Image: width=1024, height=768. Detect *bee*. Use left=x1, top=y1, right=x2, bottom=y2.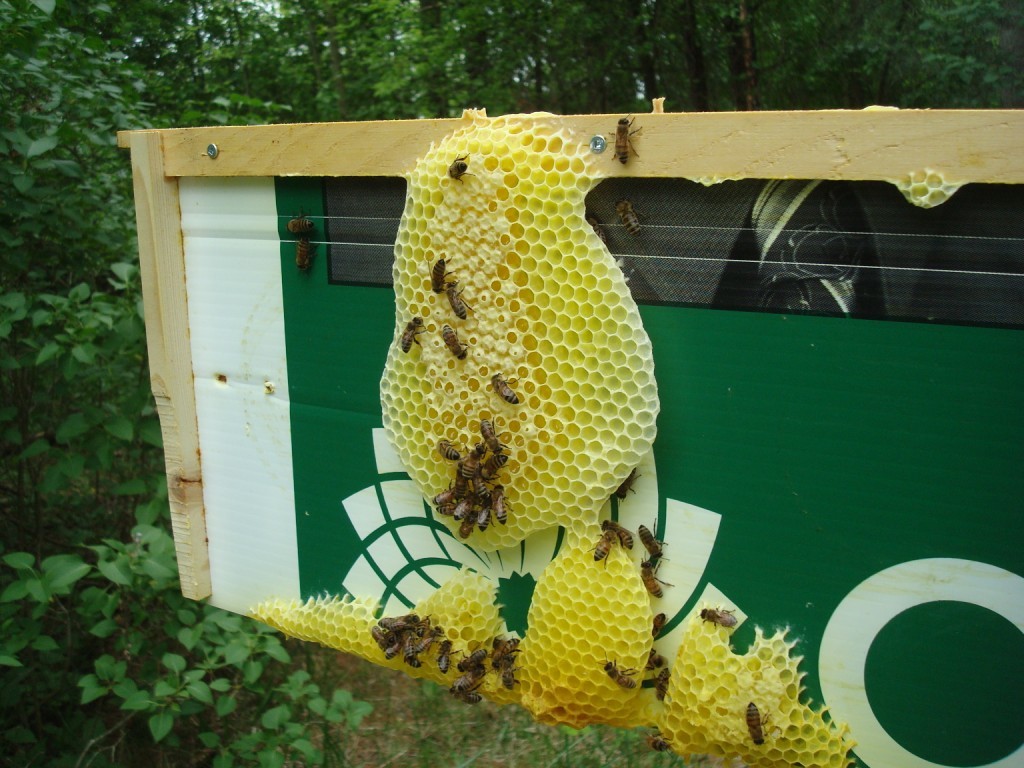
left=440, top=331, right=471, bottom=358.
